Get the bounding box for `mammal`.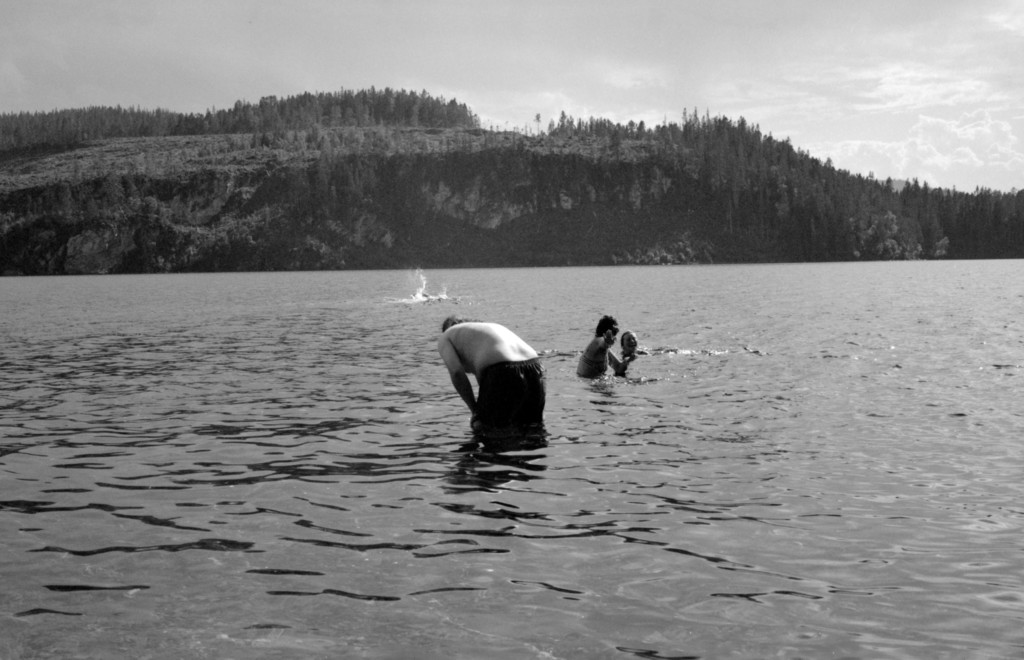
pyautogui.locateOnScreen(432, 314, 561, 452).
